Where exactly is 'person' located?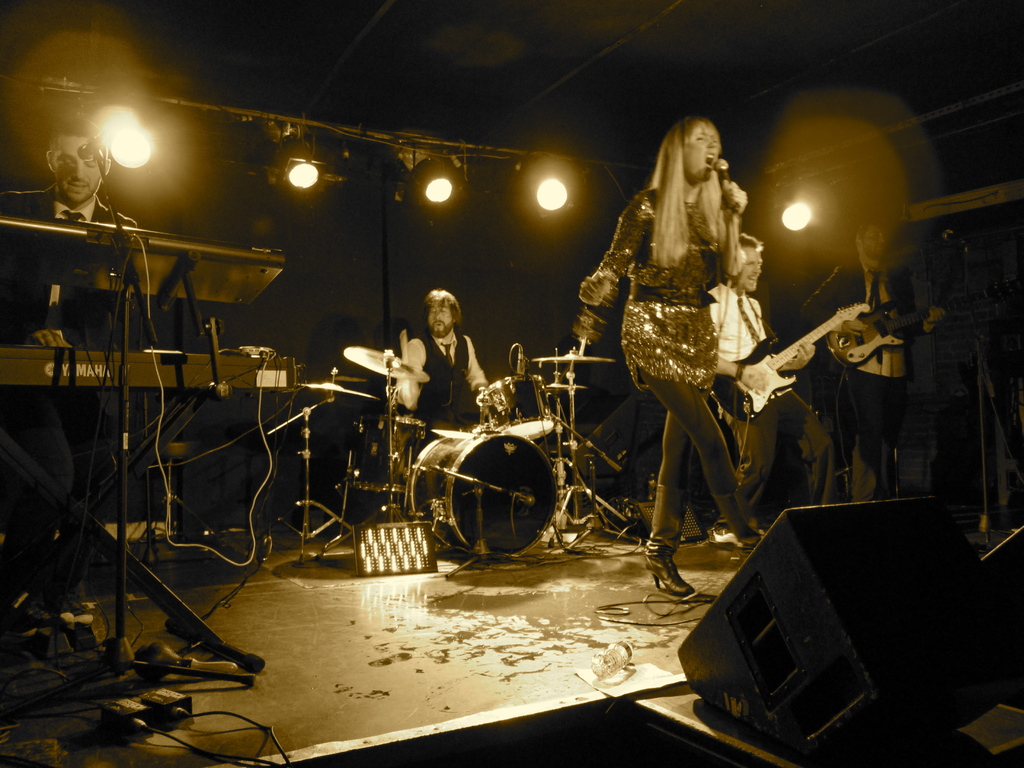
Its bounding box is bbox(396, 286, 491, 456).
